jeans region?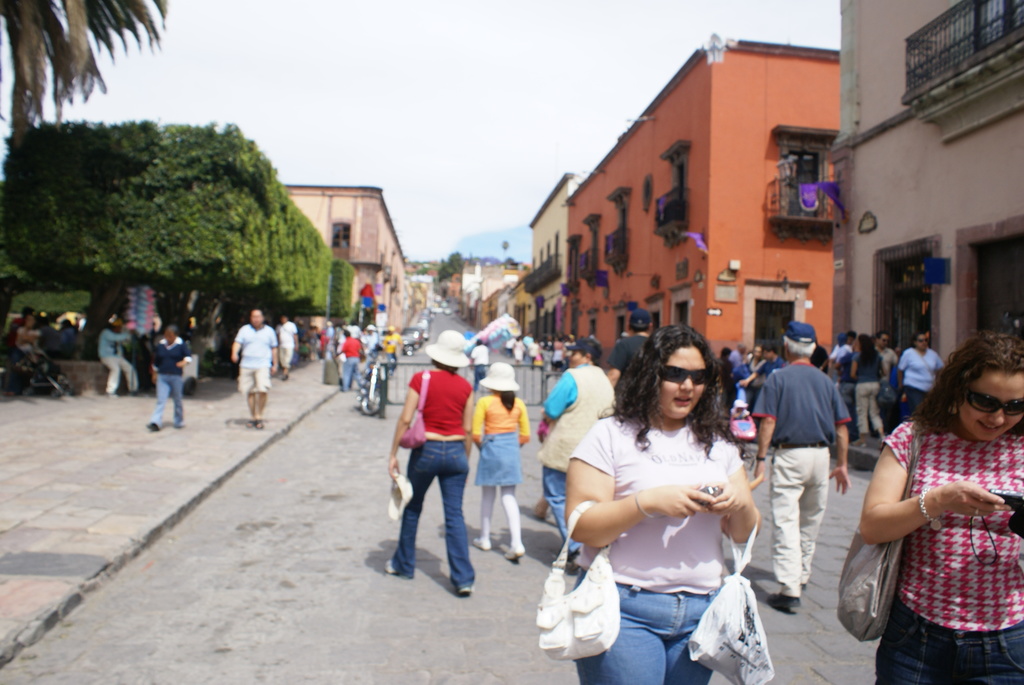
rect(582, 571, 716, 684)
